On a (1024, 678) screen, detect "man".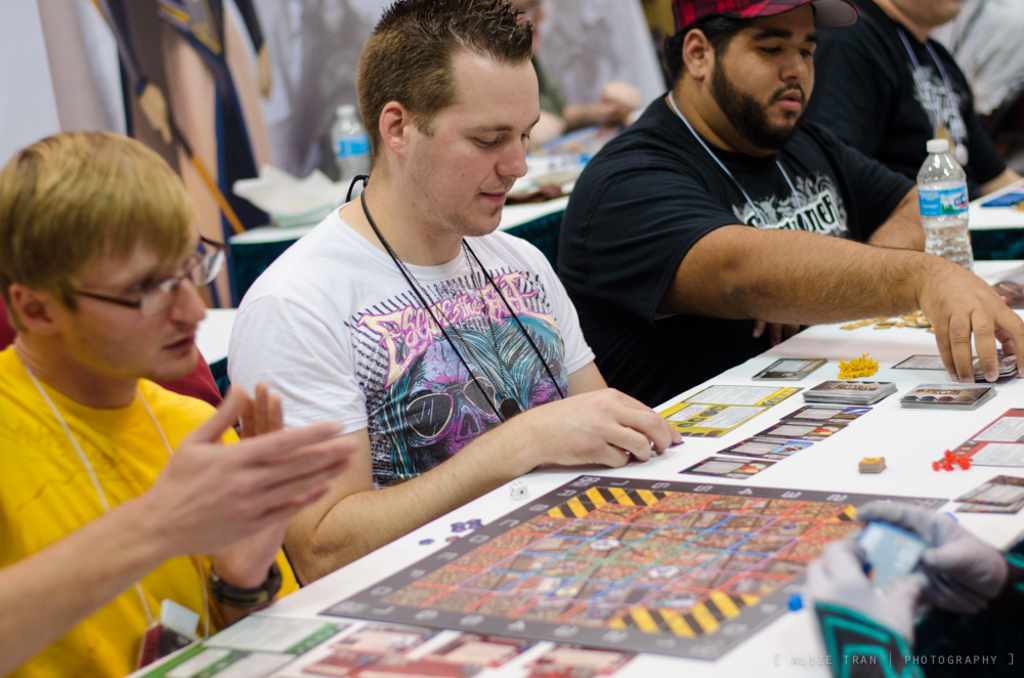
box(809, 0, 1023, 224).
